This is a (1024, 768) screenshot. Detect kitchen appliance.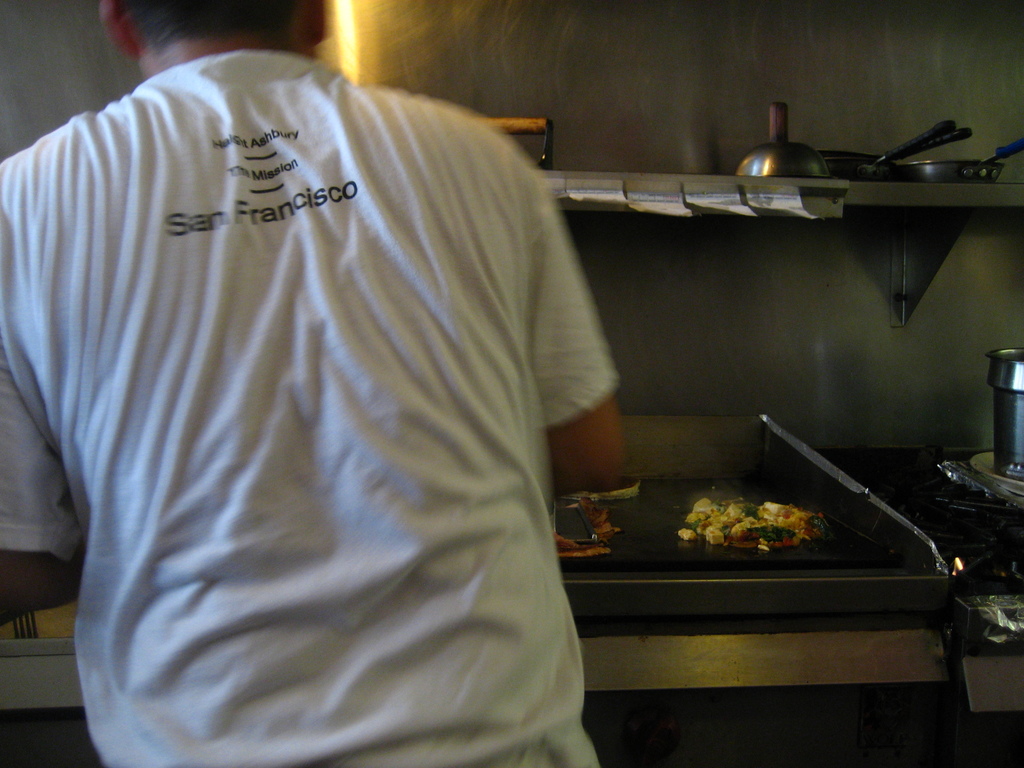
<box>899,140,1023,182</box>.
